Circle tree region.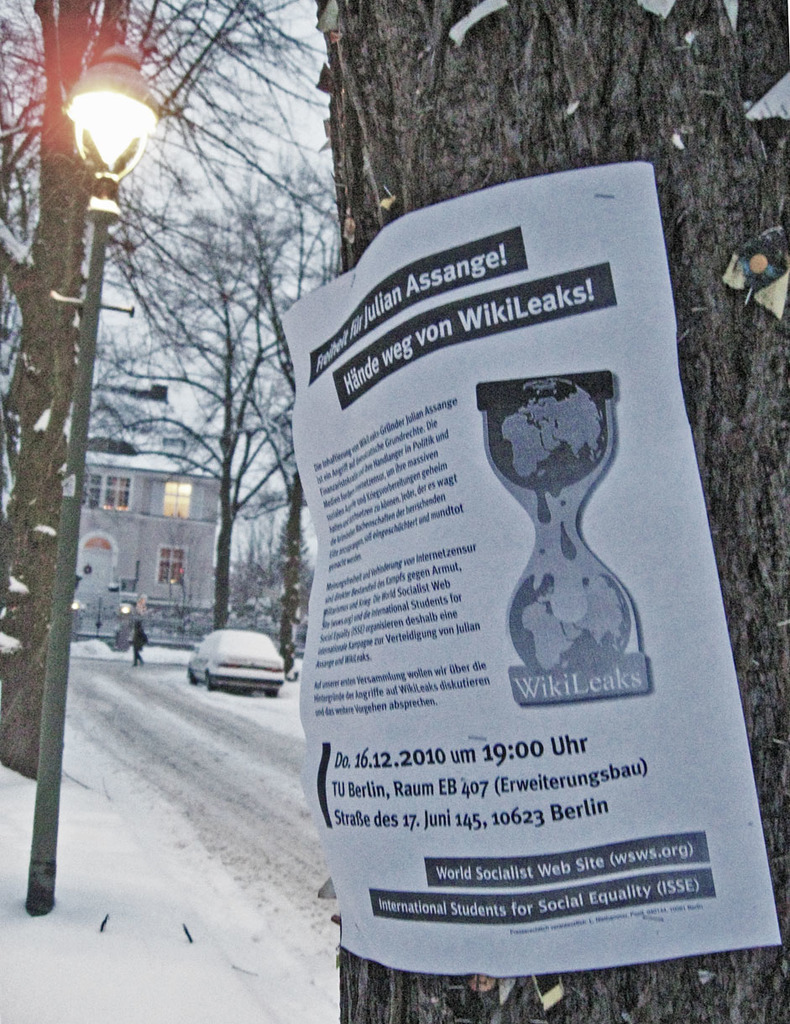
Region: [left=45, top=89, right=343, bottom=691].
